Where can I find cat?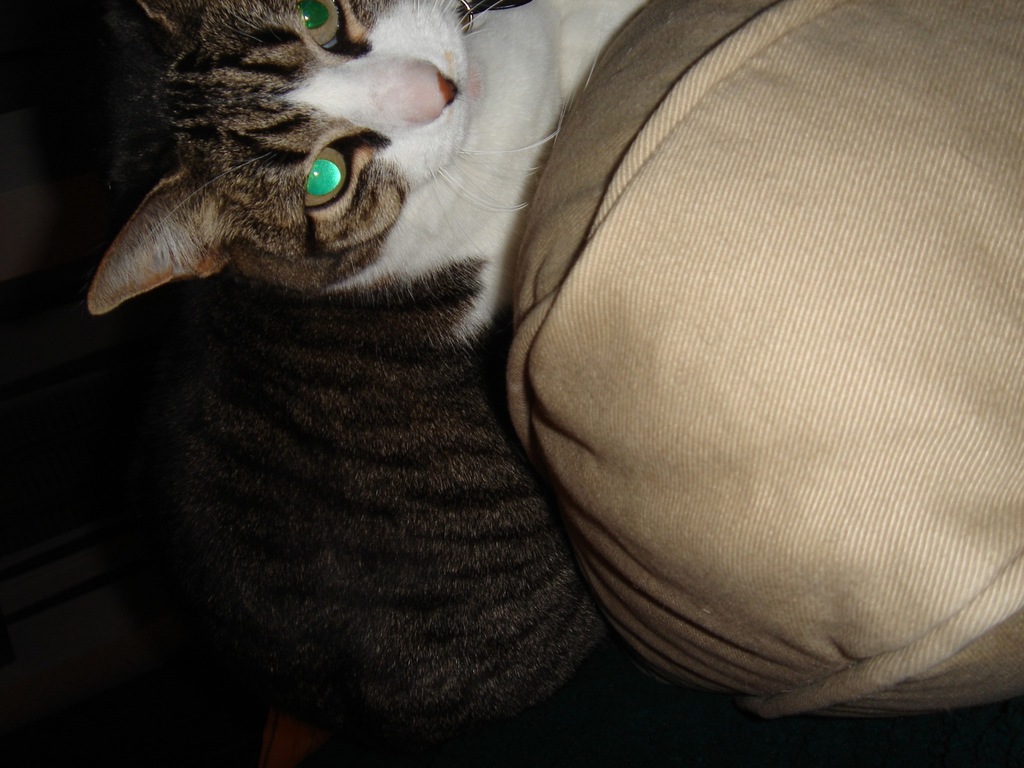
You can find it at 80,0,625,742.
